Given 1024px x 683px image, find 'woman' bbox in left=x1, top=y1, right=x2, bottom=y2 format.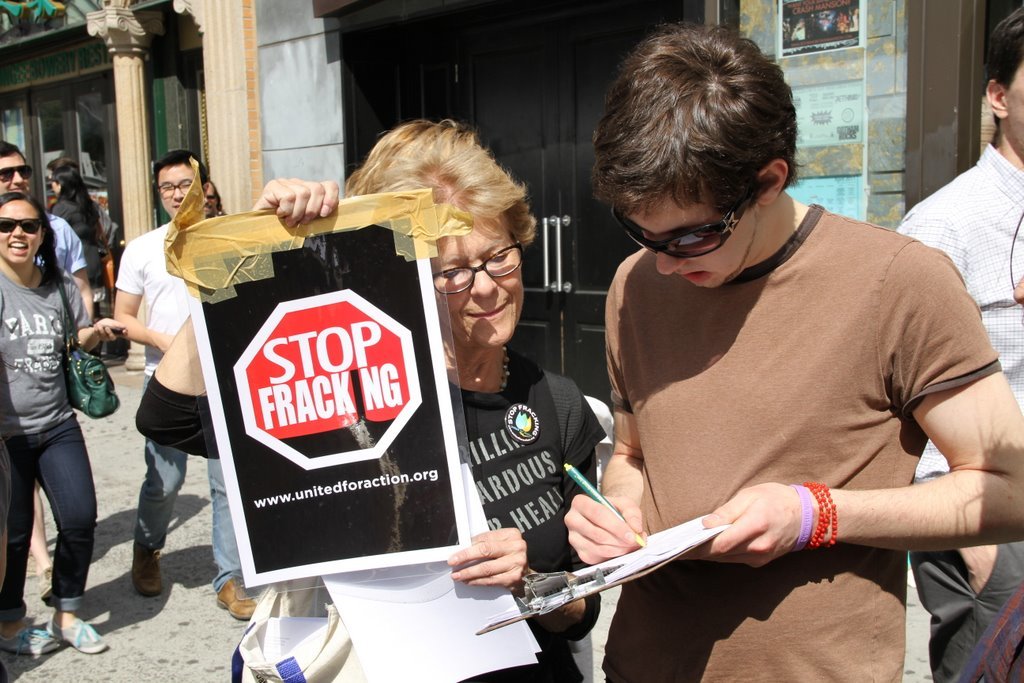
left=40, top=150, right=111, bottom=252.
